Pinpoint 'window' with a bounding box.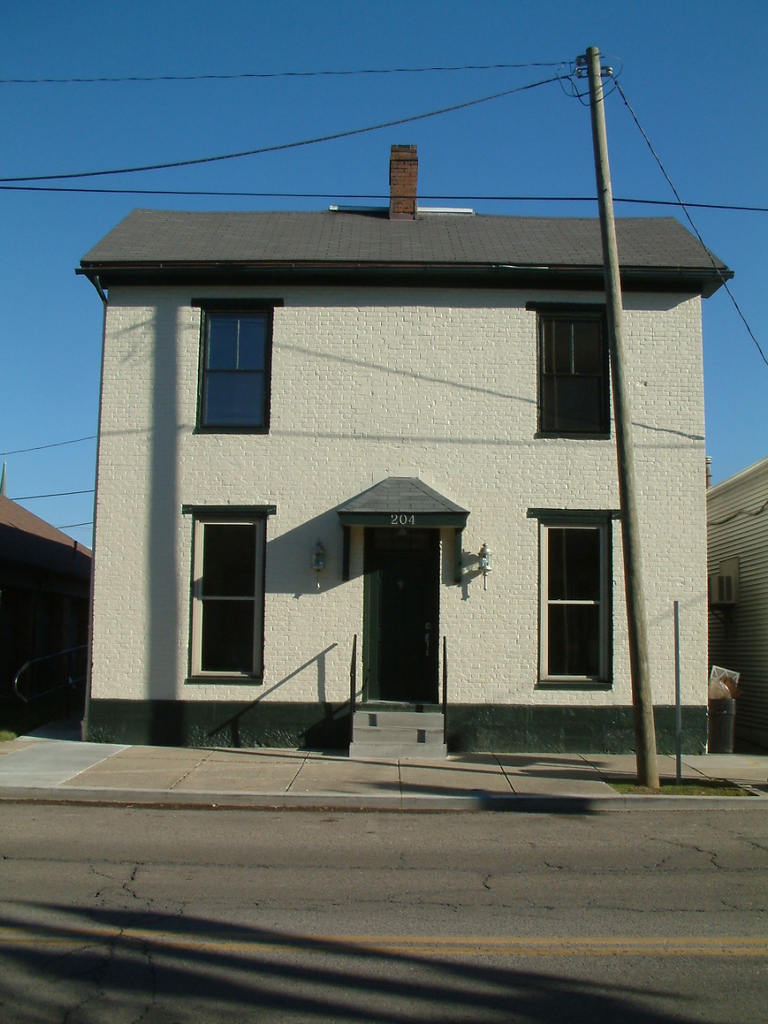
{"left": 711, "top": 574, "right": 736, "bottom": 607}.
